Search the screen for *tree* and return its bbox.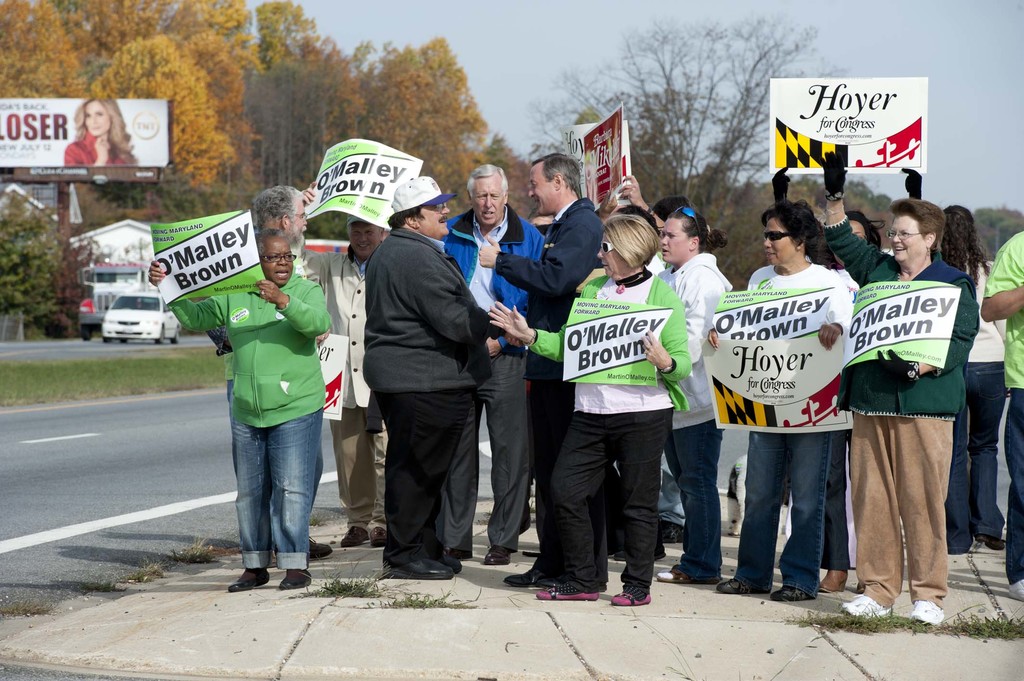
Found: box=[361, 34, 492, 209].
